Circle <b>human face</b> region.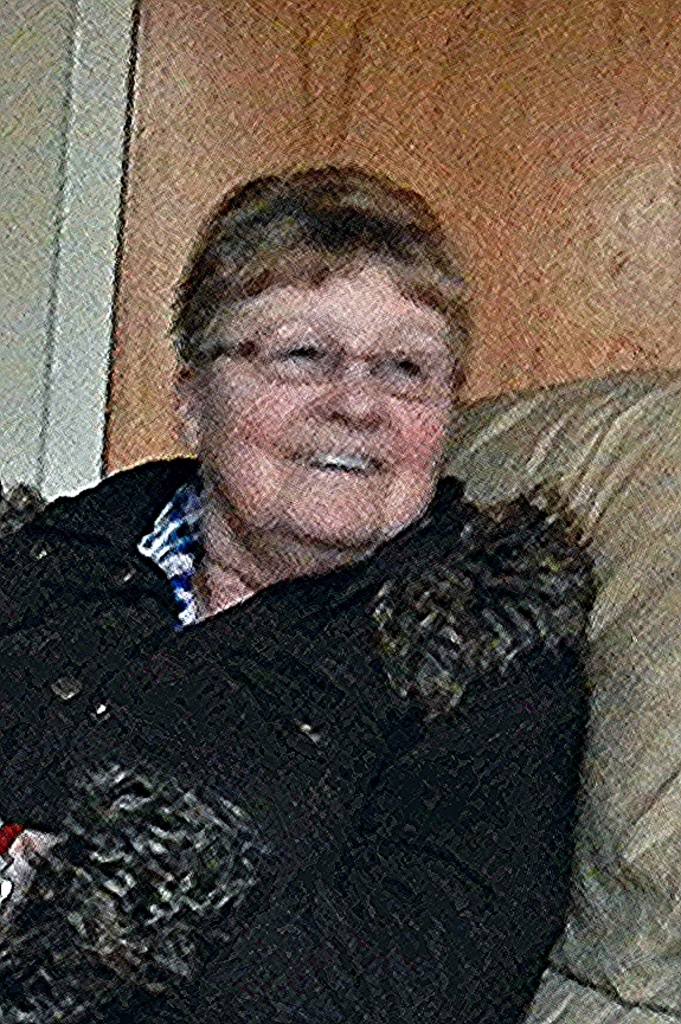
Region: 203 262 457 543.
